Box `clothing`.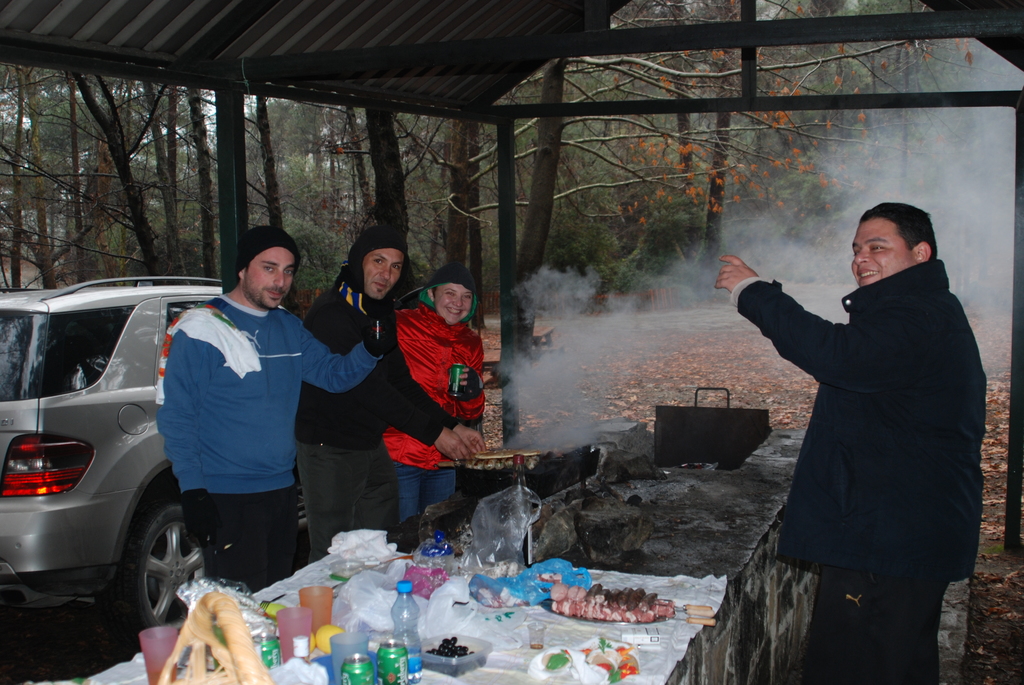
{"left": 728, "top": 253, "right": 985, "bottom": 684}.
